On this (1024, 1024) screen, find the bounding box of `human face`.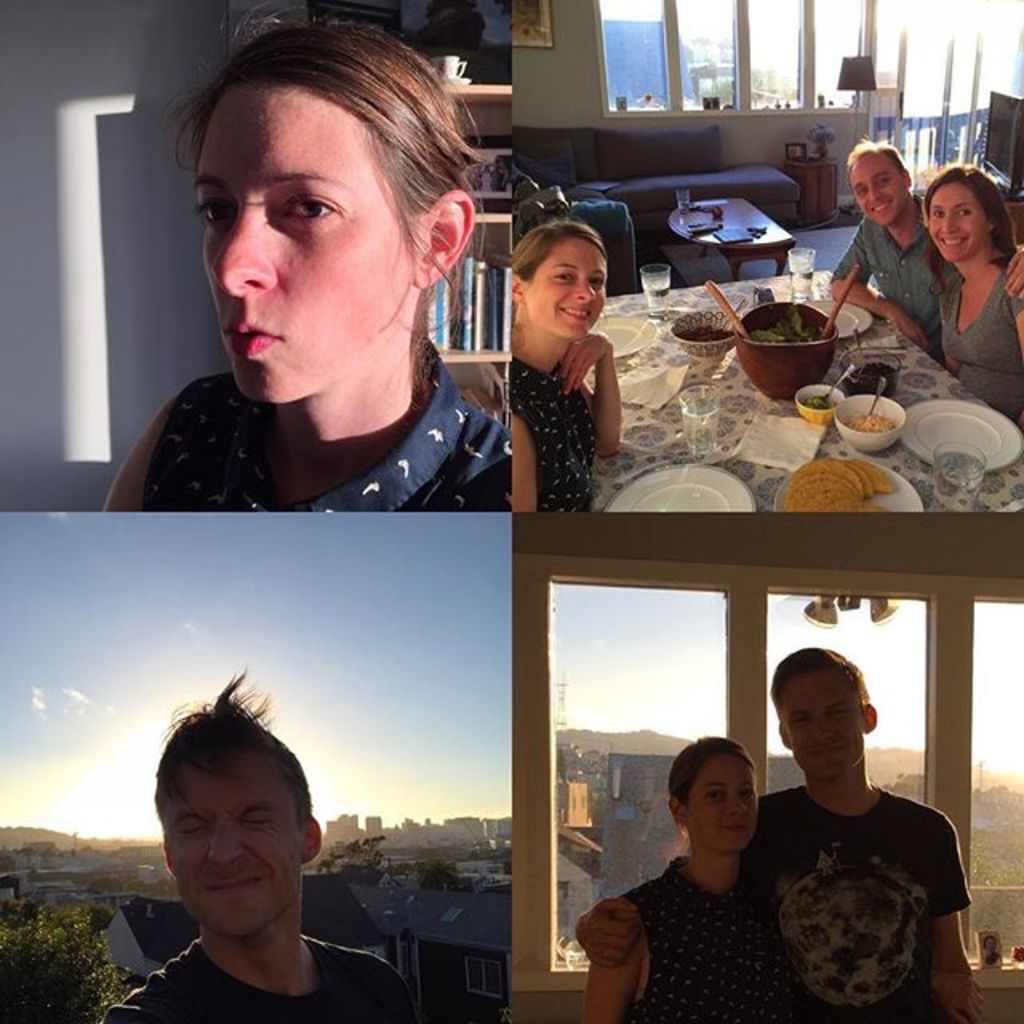
Bounding box: (left=533, top=242, right=605, bottom=338).
